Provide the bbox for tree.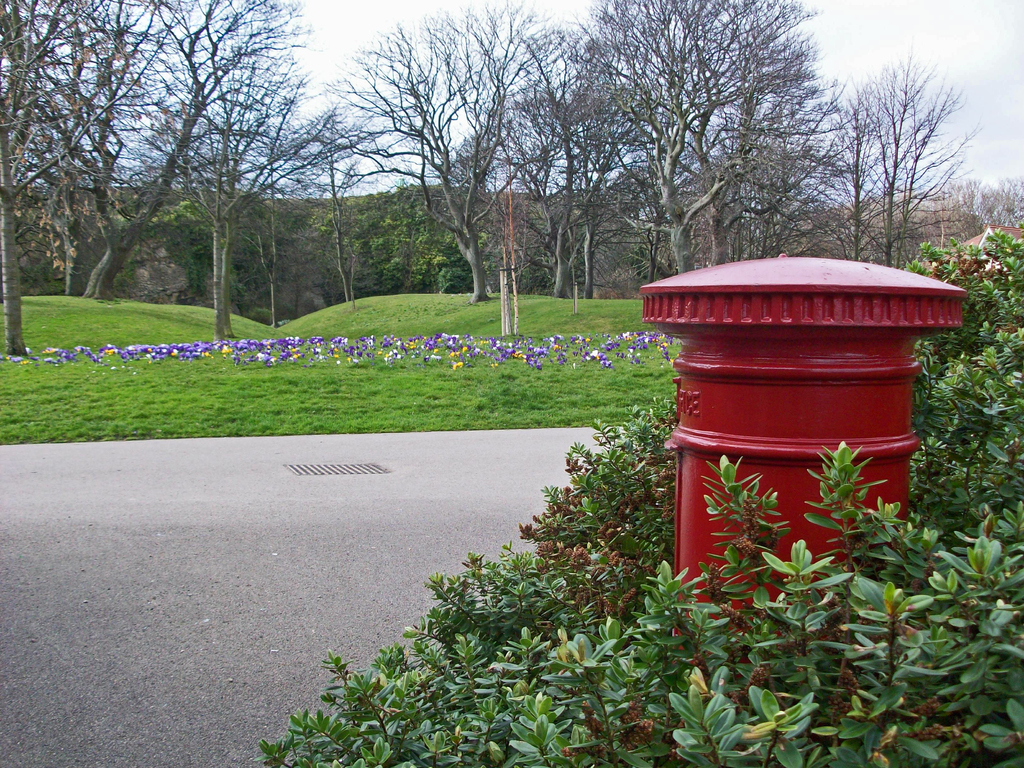
(68,33,316,326).
